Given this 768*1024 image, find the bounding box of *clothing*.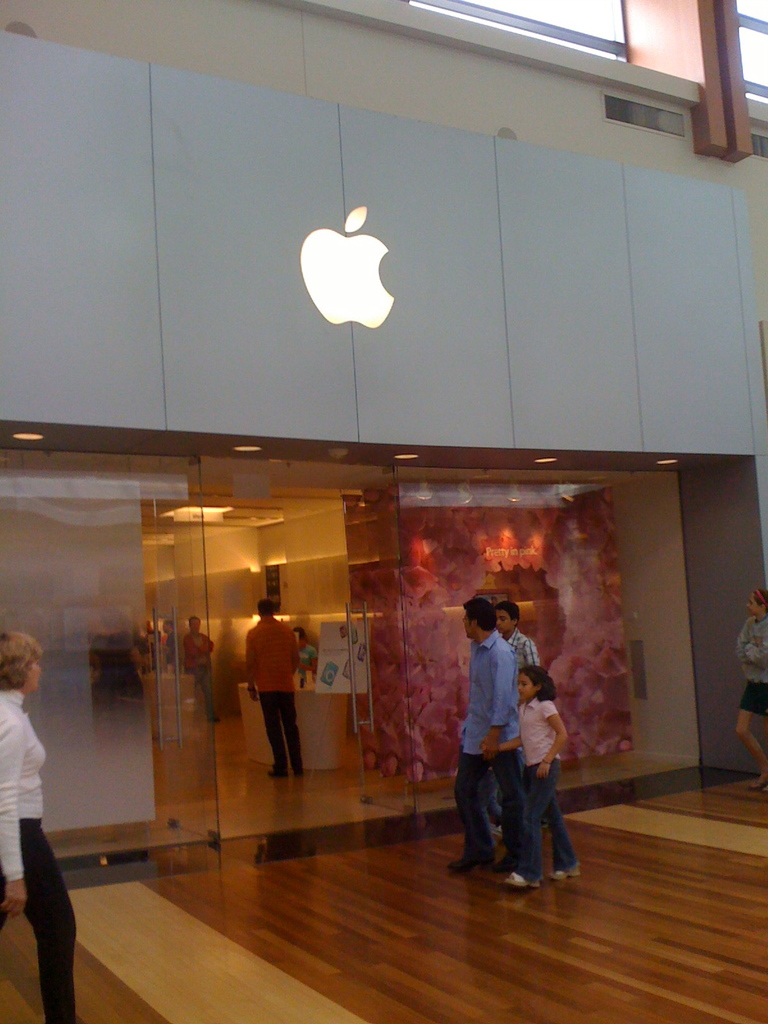
739:614:767:720.
